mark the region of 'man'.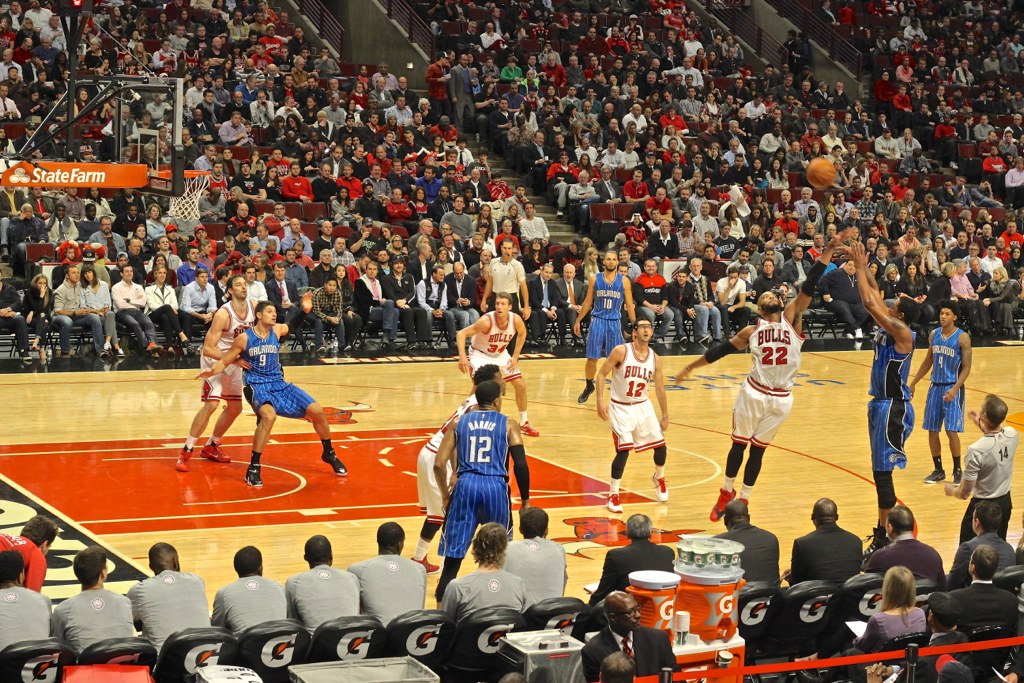
Region: bbox=(434, 114, 457, 141).
